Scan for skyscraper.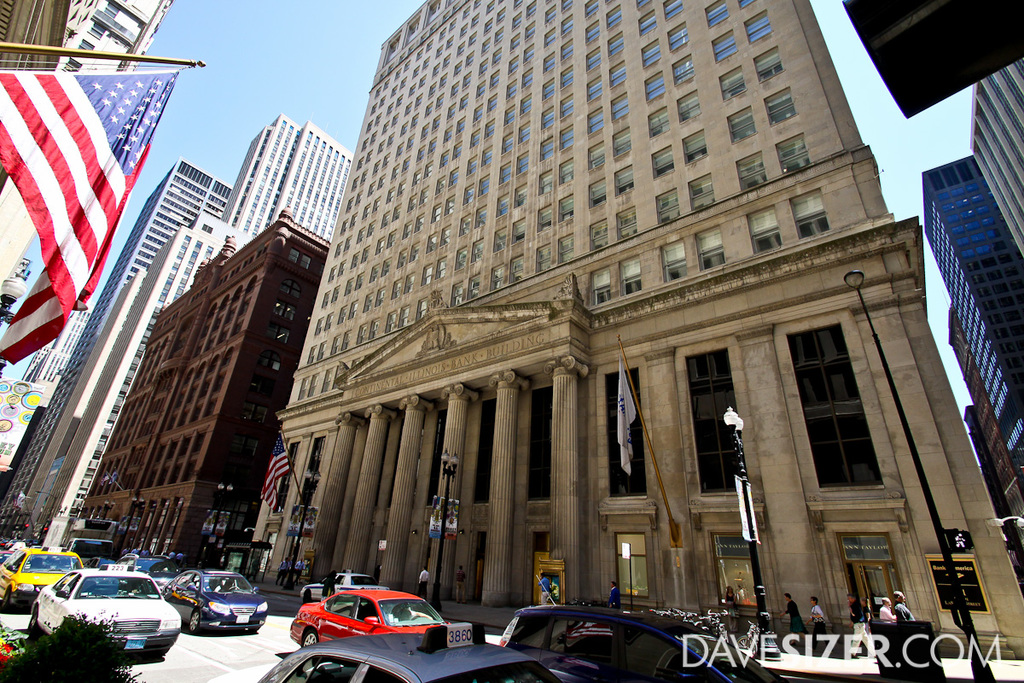
Scan result: (200, 116, 350, 270).
